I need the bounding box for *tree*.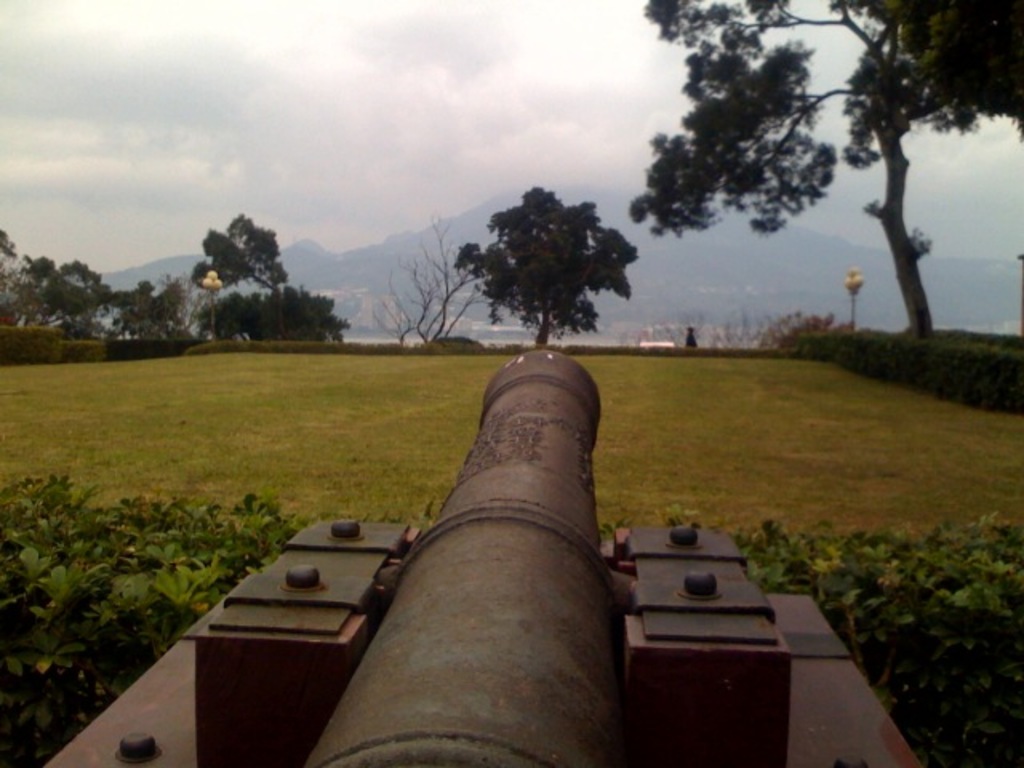
Here it is: [left=362, top=266, right=438, bottom=347].
